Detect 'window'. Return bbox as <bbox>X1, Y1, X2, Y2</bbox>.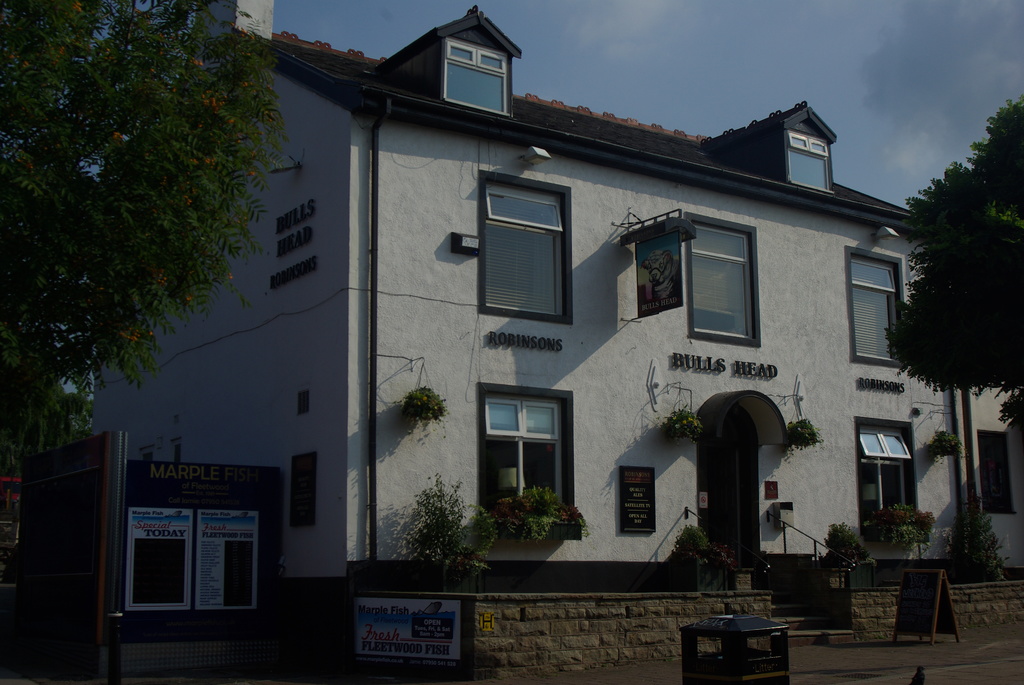
<bbox>473, 176, 574, 328</bbox>.
